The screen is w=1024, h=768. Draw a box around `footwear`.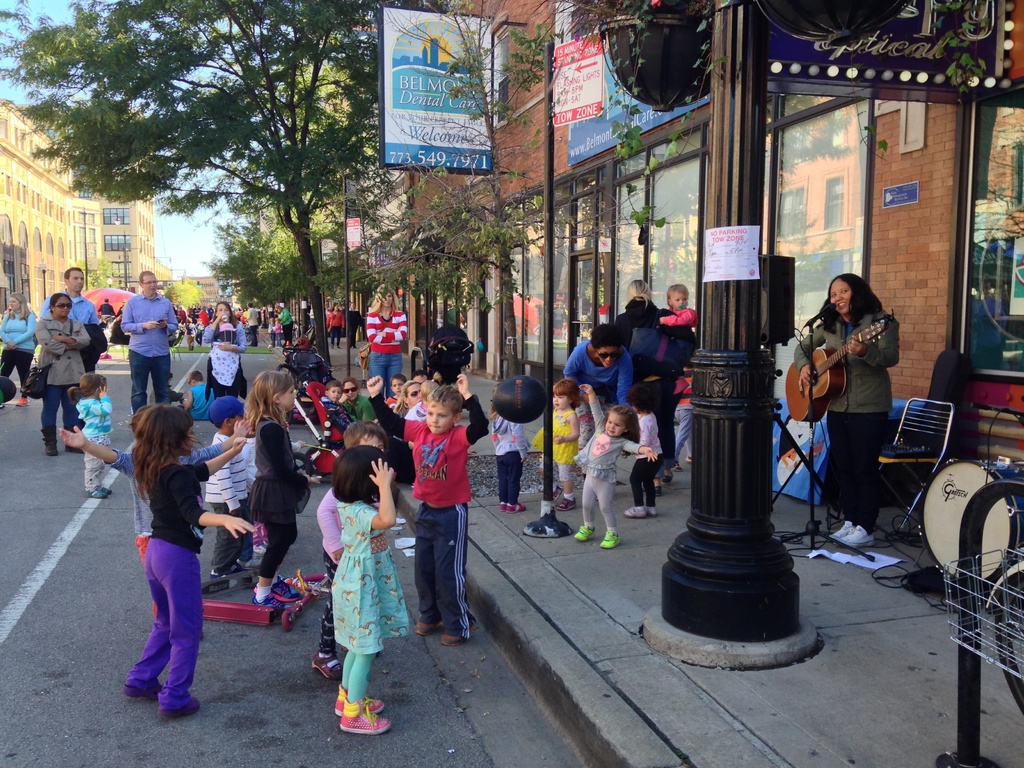
[508, 502, 528, 513].
